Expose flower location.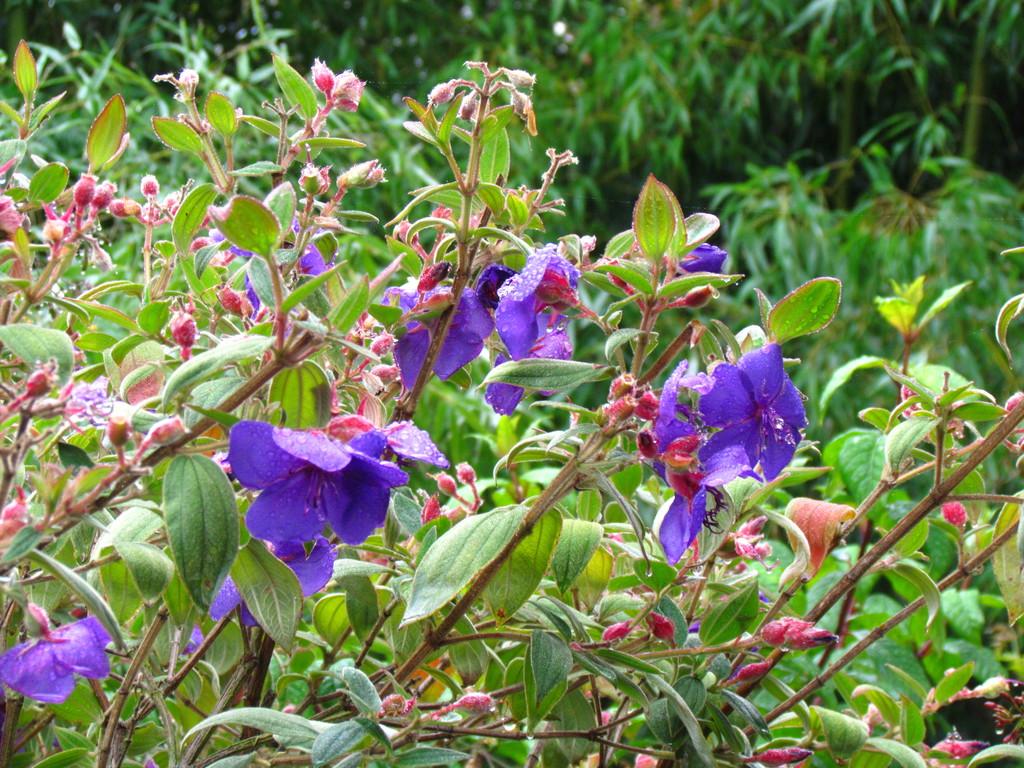
Exposed at (721,657,771,684).
